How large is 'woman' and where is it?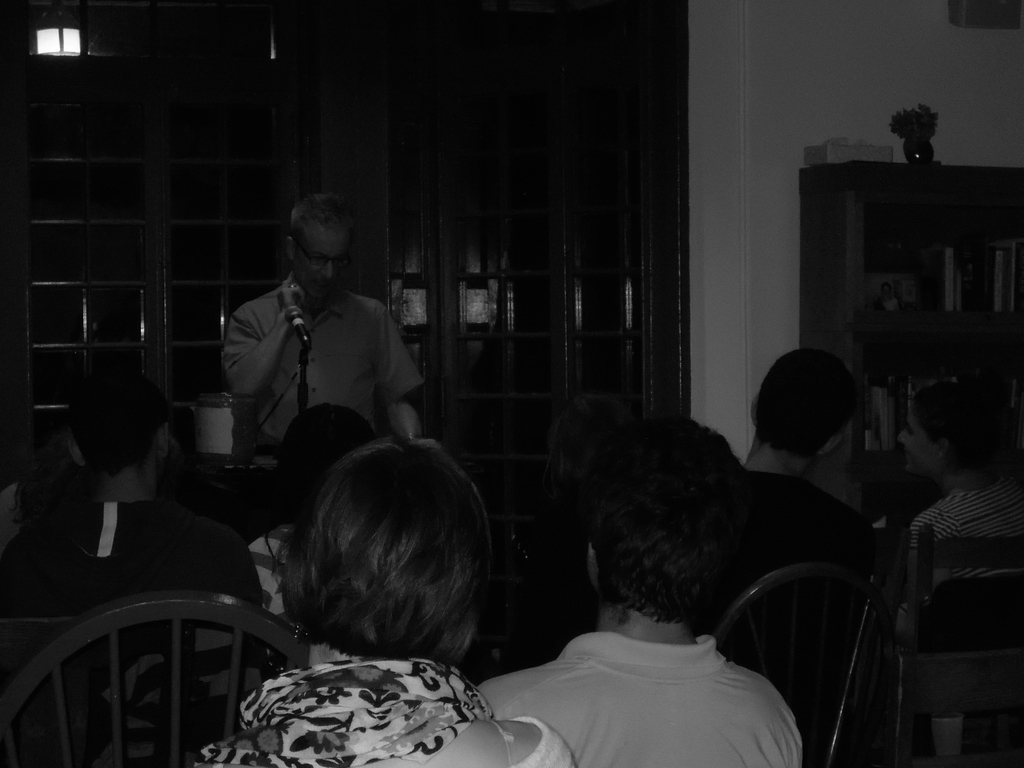
Bounding box: 191:442:572:767.
